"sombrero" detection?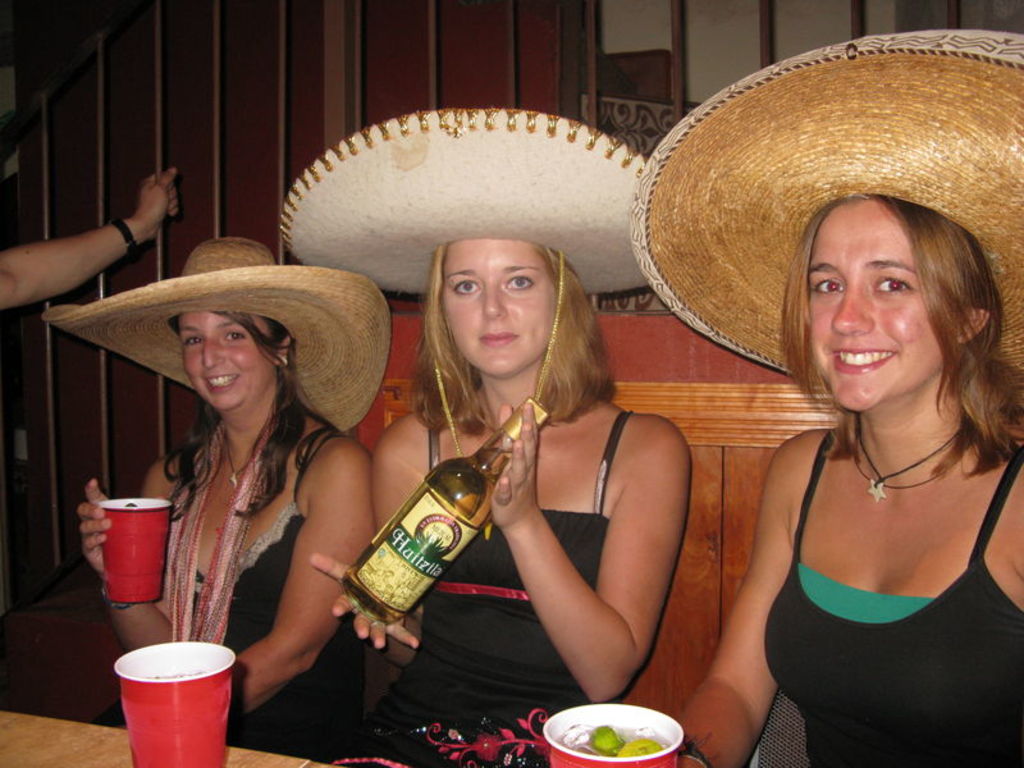
box(279, 108, 646, 297)
